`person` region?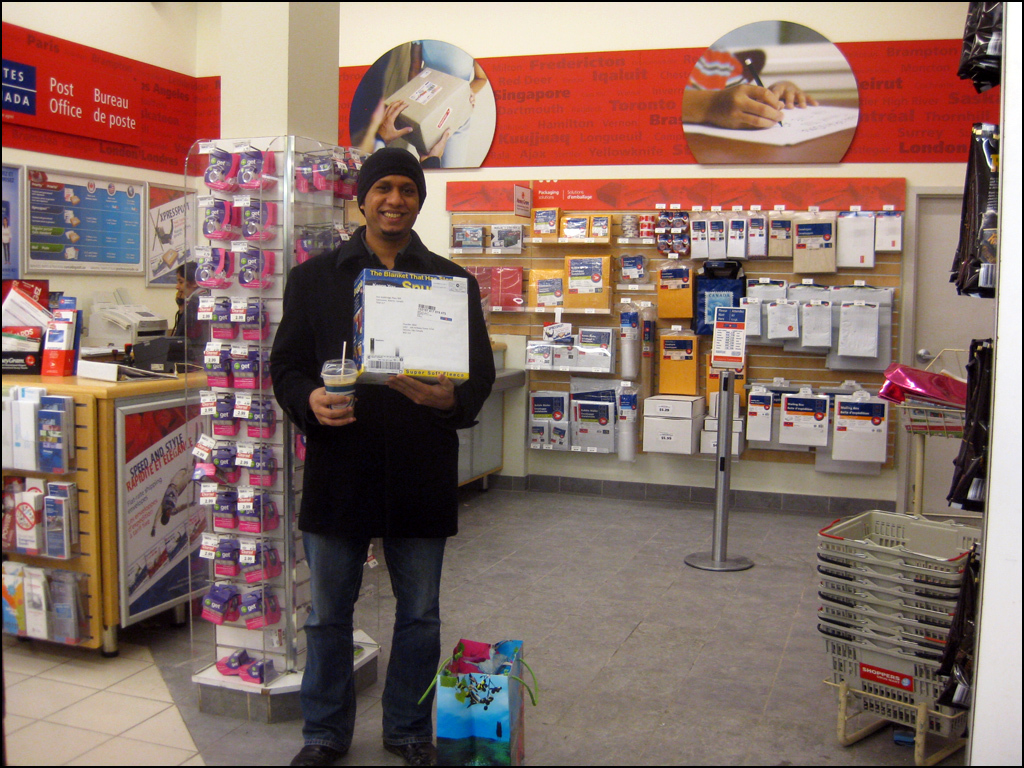
select_region(272, 146, 495, 766)
